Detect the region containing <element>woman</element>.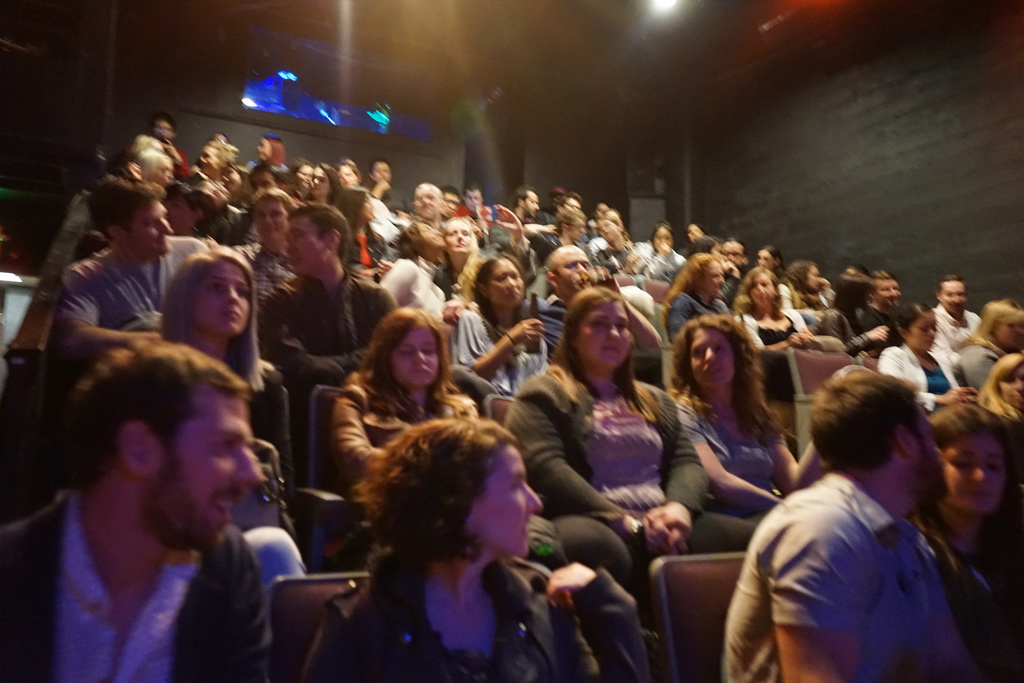
bbox=[456, 249, 559, 397].
